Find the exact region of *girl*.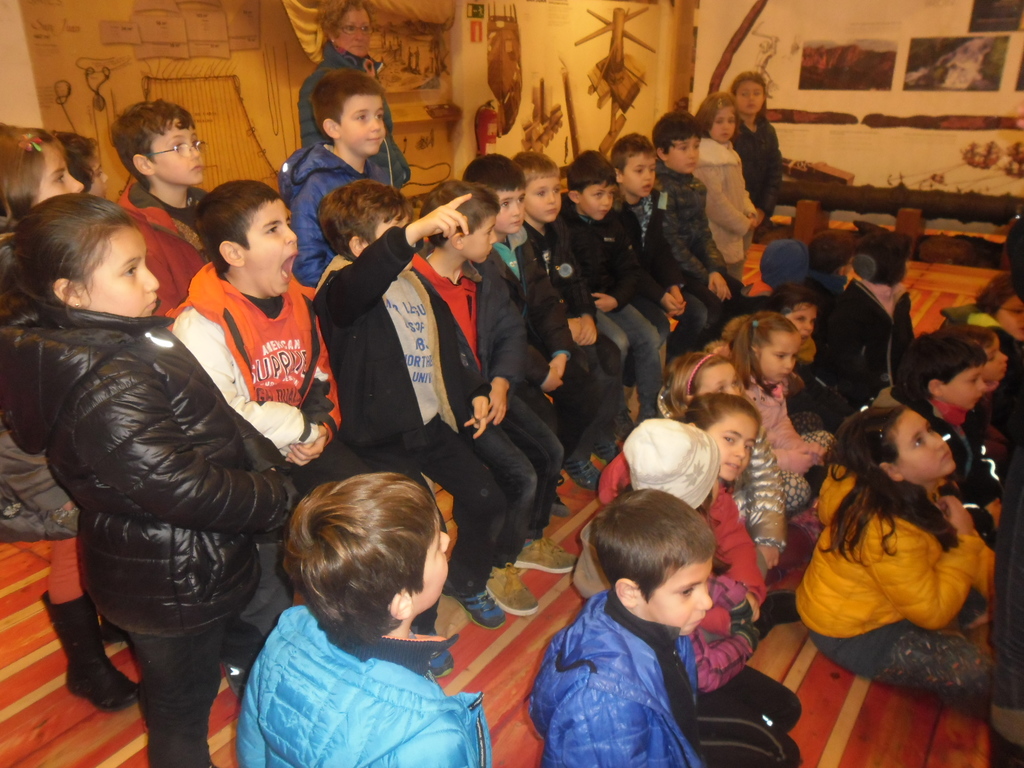
Exact region: (left=727, top=73, right=779, bottom=241).
